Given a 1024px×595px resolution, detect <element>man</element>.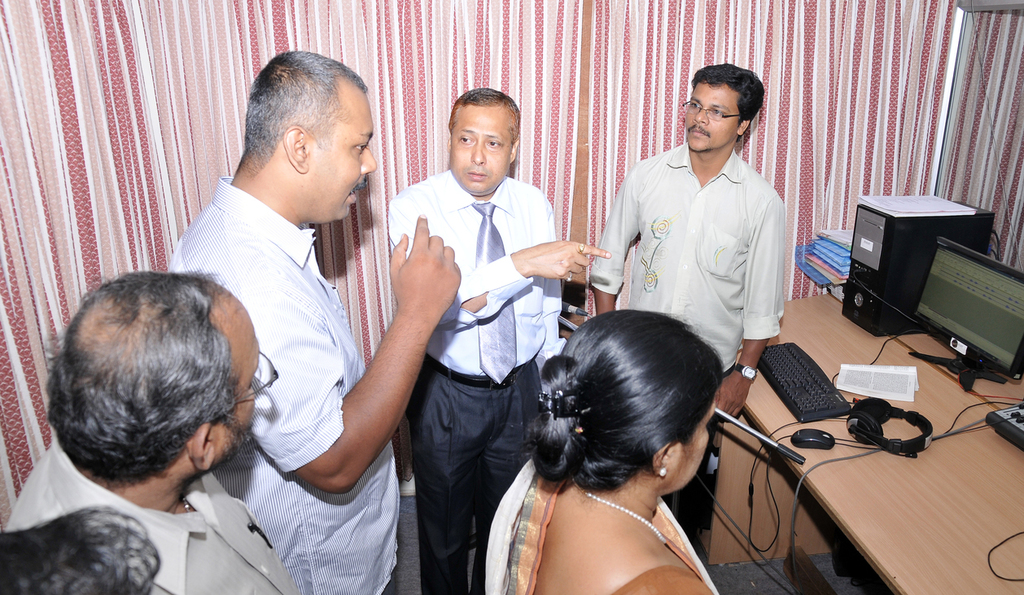
<region>384, 87, 610, 594</region>.
